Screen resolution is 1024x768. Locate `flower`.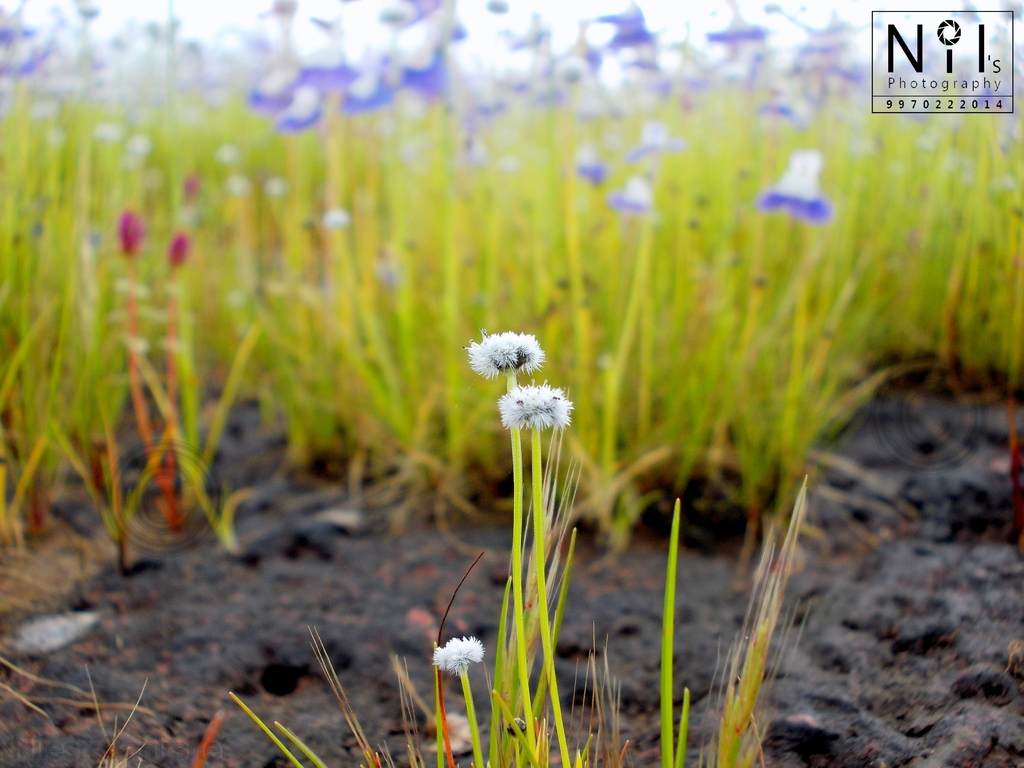
(x1=115, y1=204, x2=138, y2=263).
